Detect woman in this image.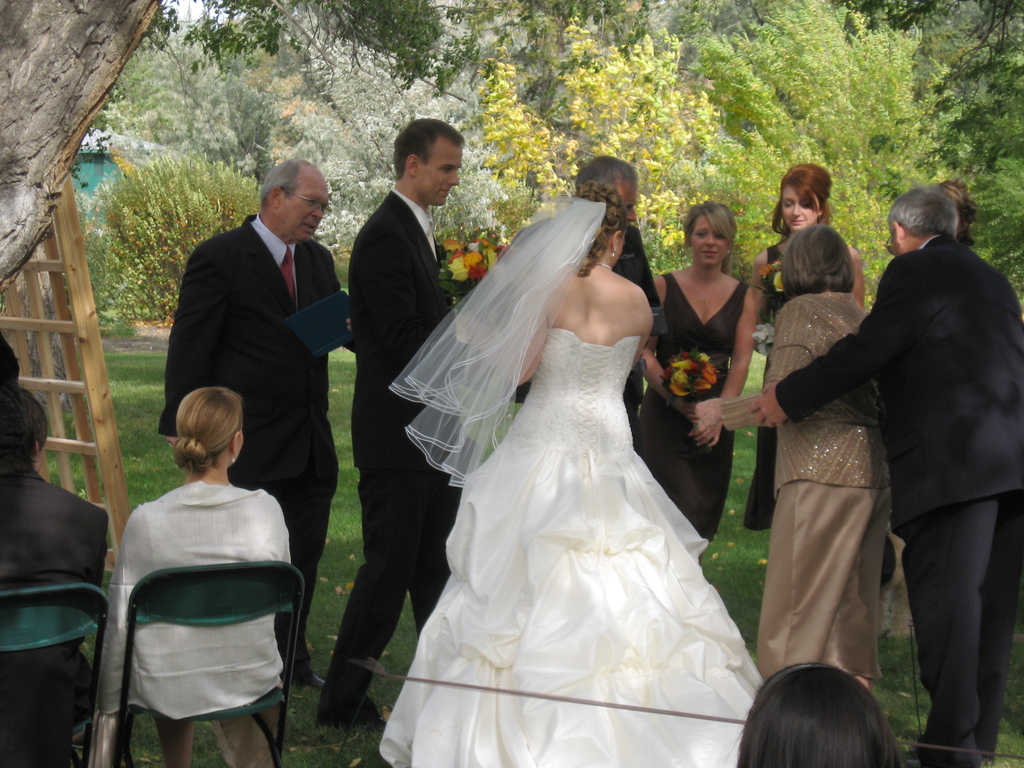
Detection: {"x1": 735, "y1": 658, "x2": 916, "y2": 767}.
